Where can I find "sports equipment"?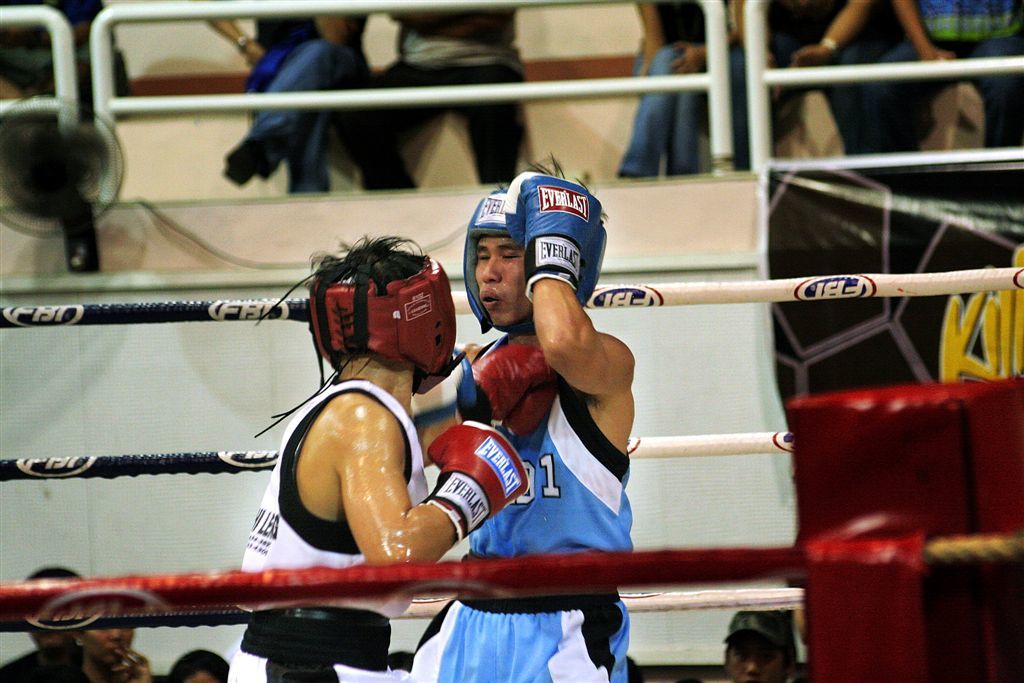
You can find it at {"x1": 309, "y1": 255, "x2": 452, "y2": 389}.
